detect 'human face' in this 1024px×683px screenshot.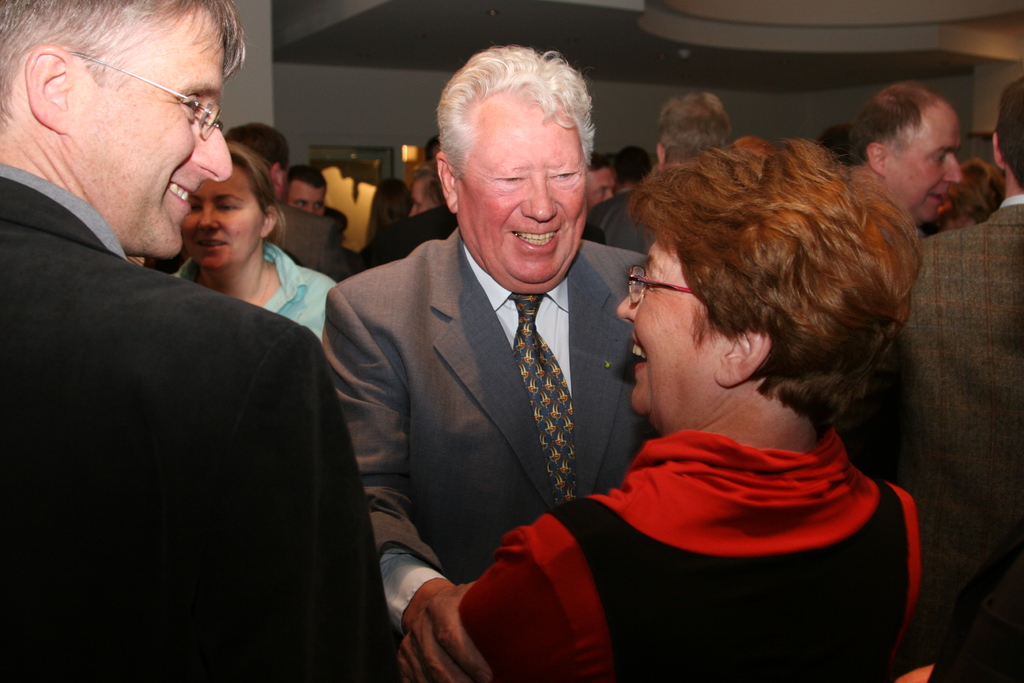
Detection: pyautogui.locateOnScreen(97, 12, 237, 261).
